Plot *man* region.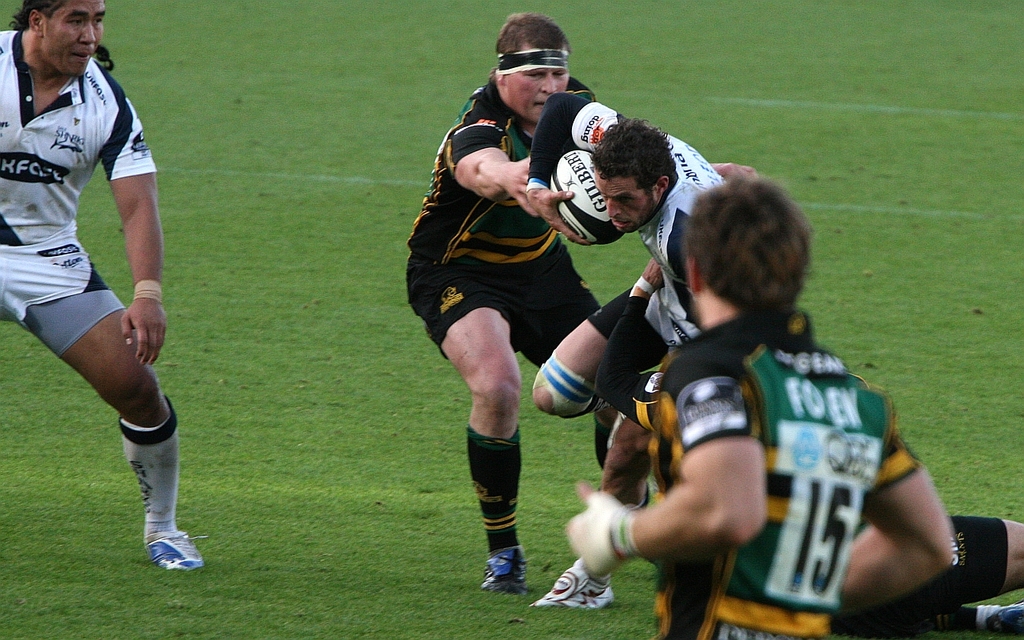
Plotted at x1=567, y1=172, x2=962, y2=639.
